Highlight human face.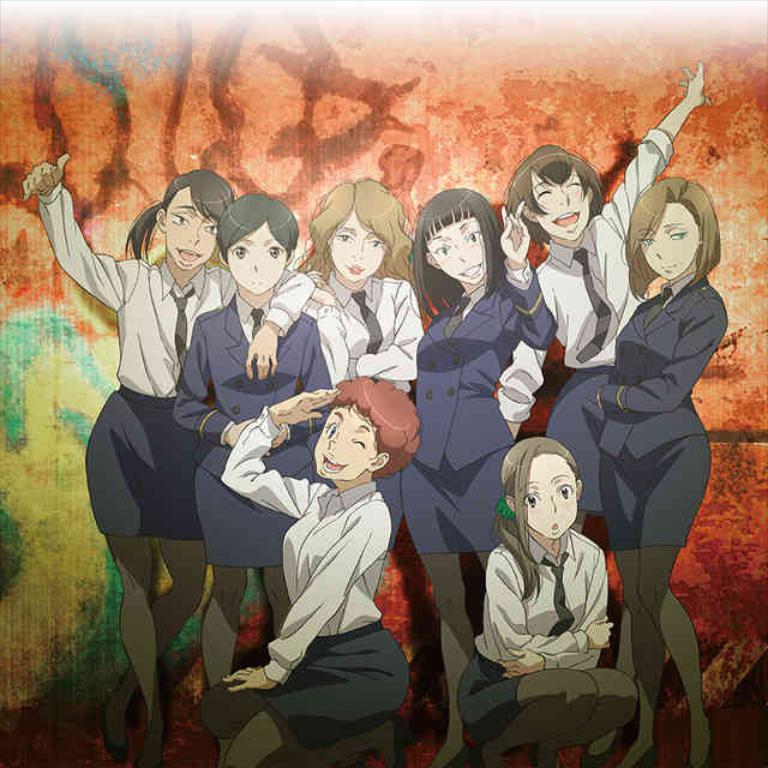
Highlighted region: rect(533, 172, 590, 242).
